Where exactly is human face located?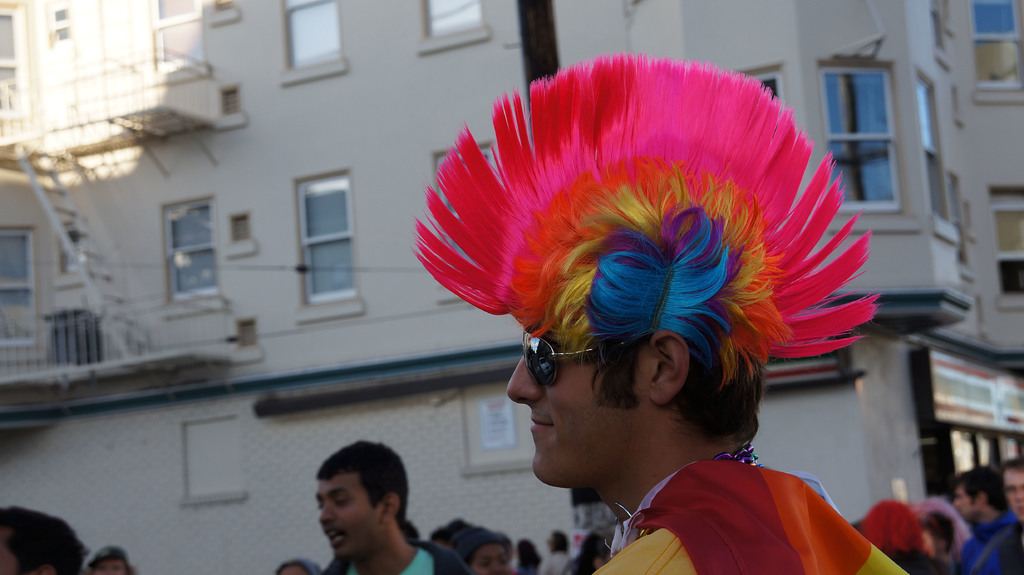
Its bounding box is [left=93, top=556, right=126, bottom=574].
